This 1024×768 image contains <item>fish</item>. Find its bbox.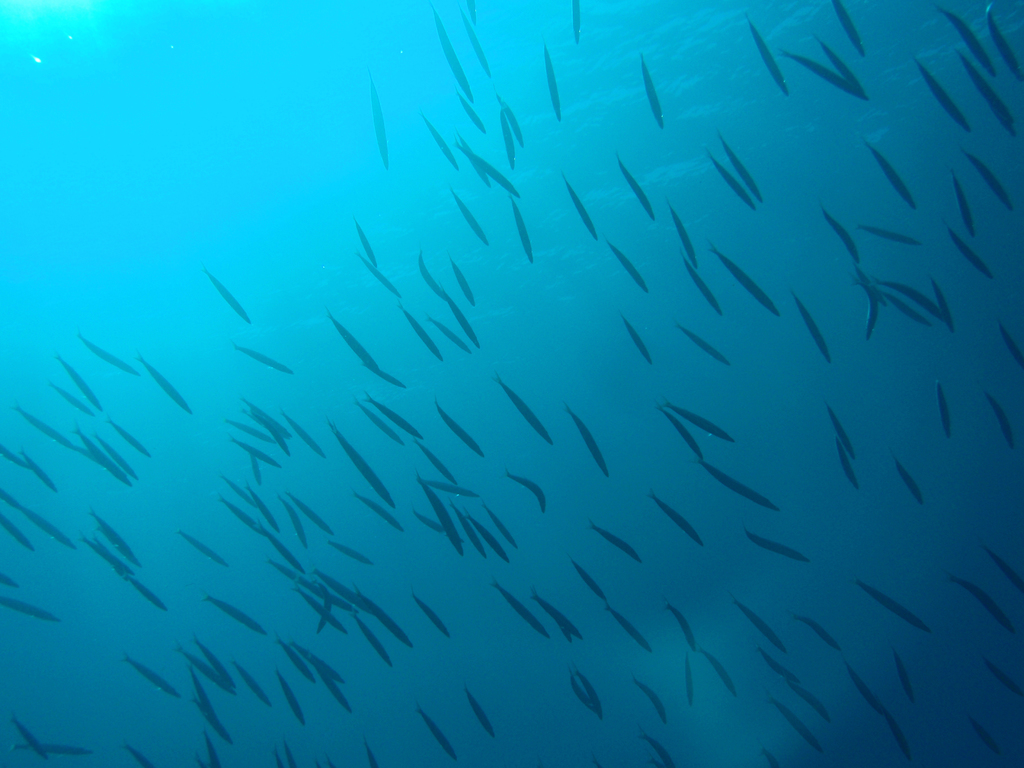
(451, 188, 490, 246).
